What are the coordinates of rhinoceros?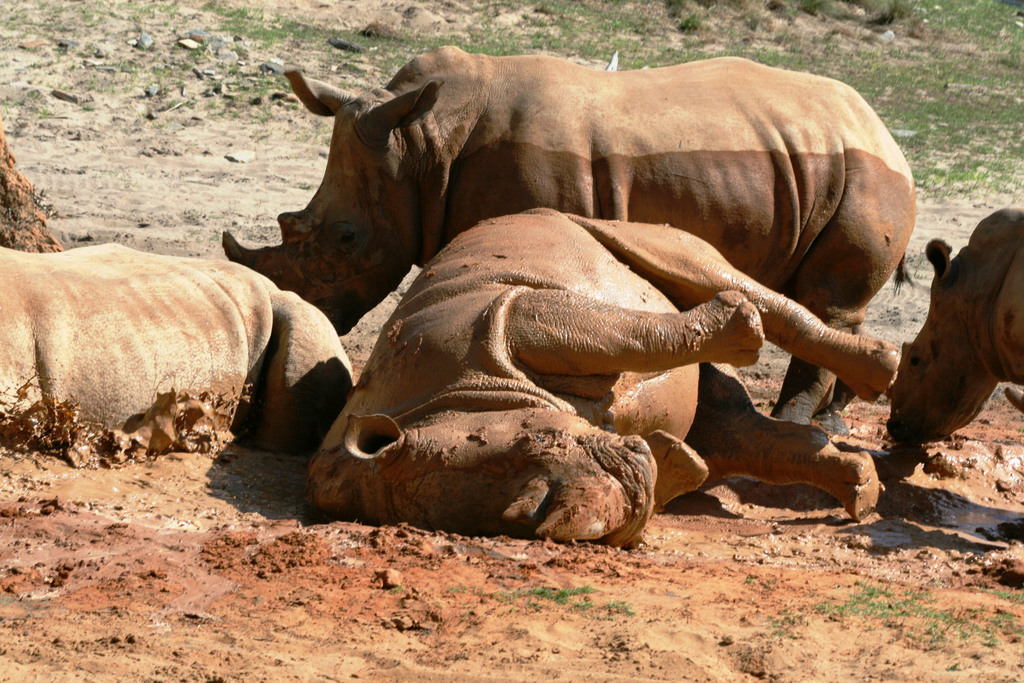
0 240 349 459.
